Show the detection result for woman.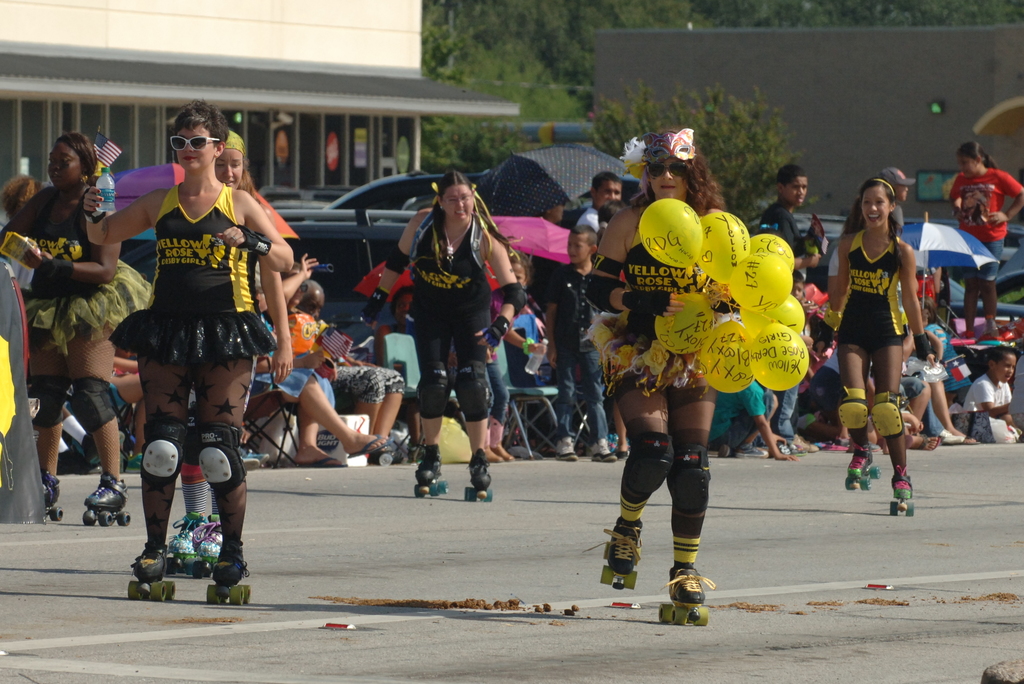
x1=580 y1=129 x2=745 y2=604.
